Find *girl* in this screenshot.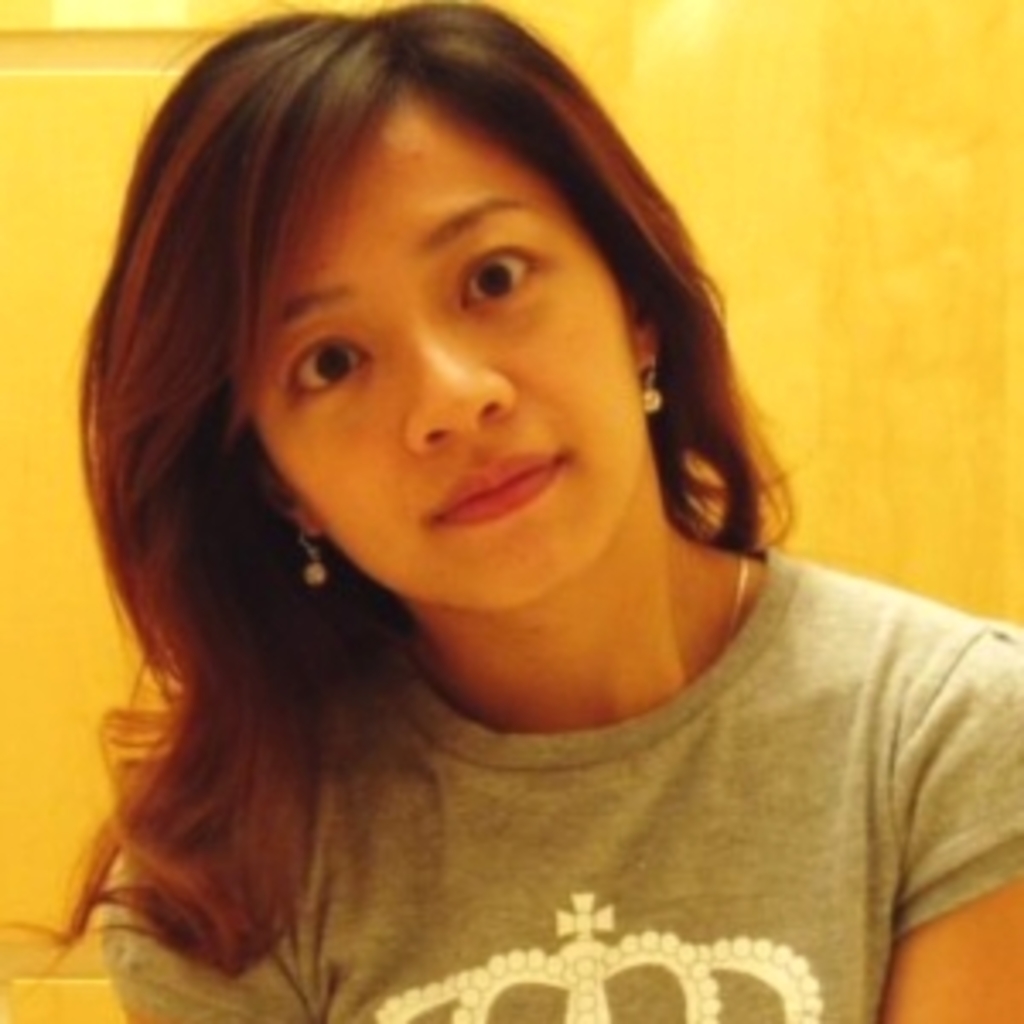
The bounding box for *girl* is 0/0/1021/1021.
